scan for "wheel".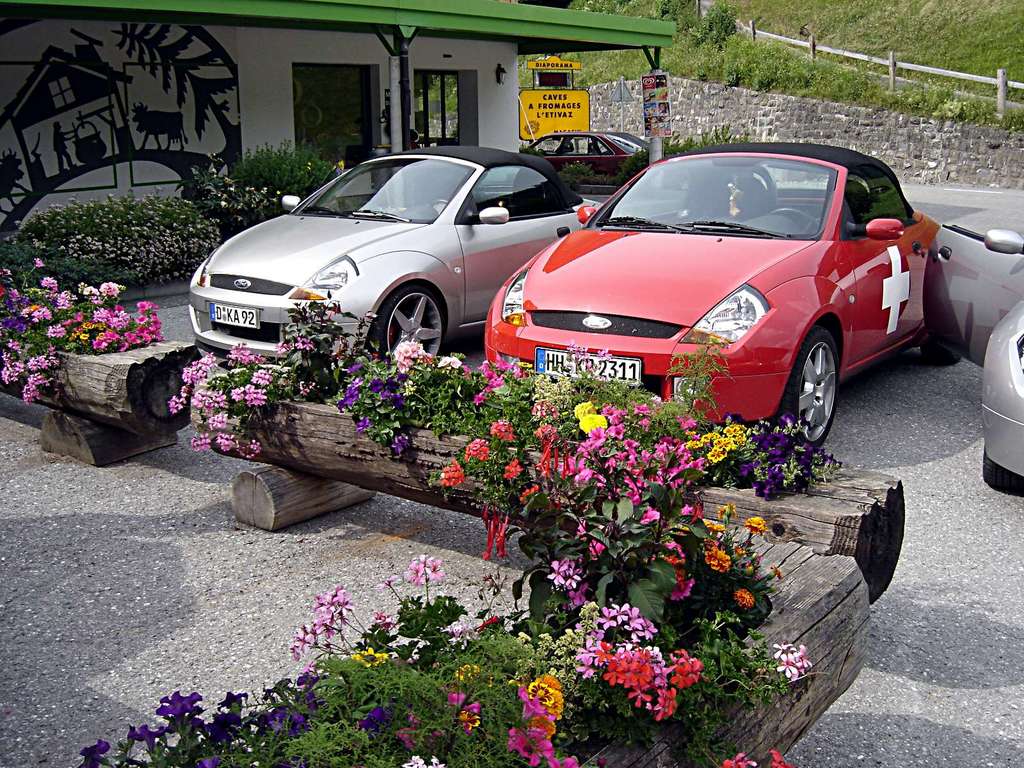
Scan result: [371,281,450,368].
